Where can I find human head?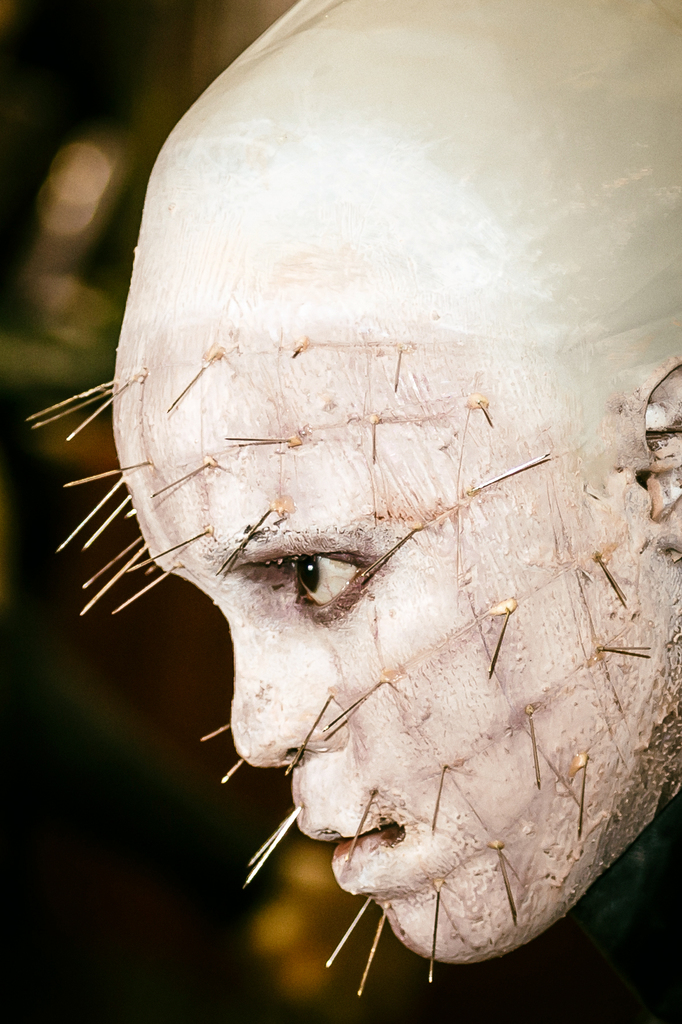
You can find it at left=78, top=77, right=647, bottom=938.
